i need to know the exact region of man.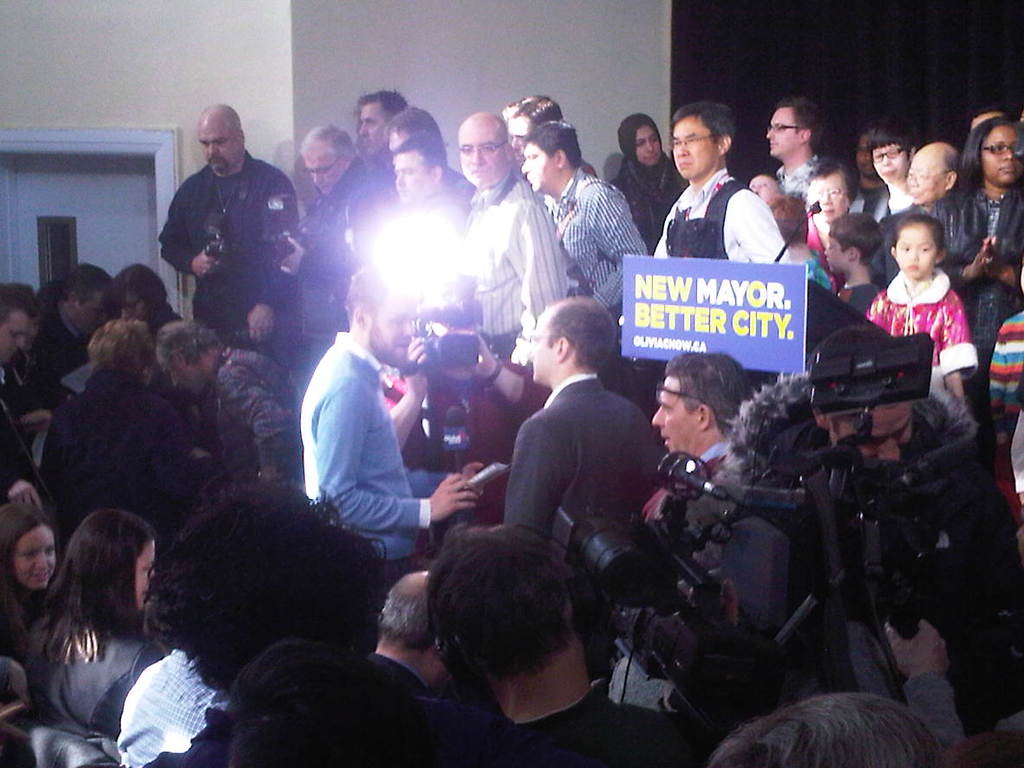
Region: bbox=[486, 304, 669, 598].
